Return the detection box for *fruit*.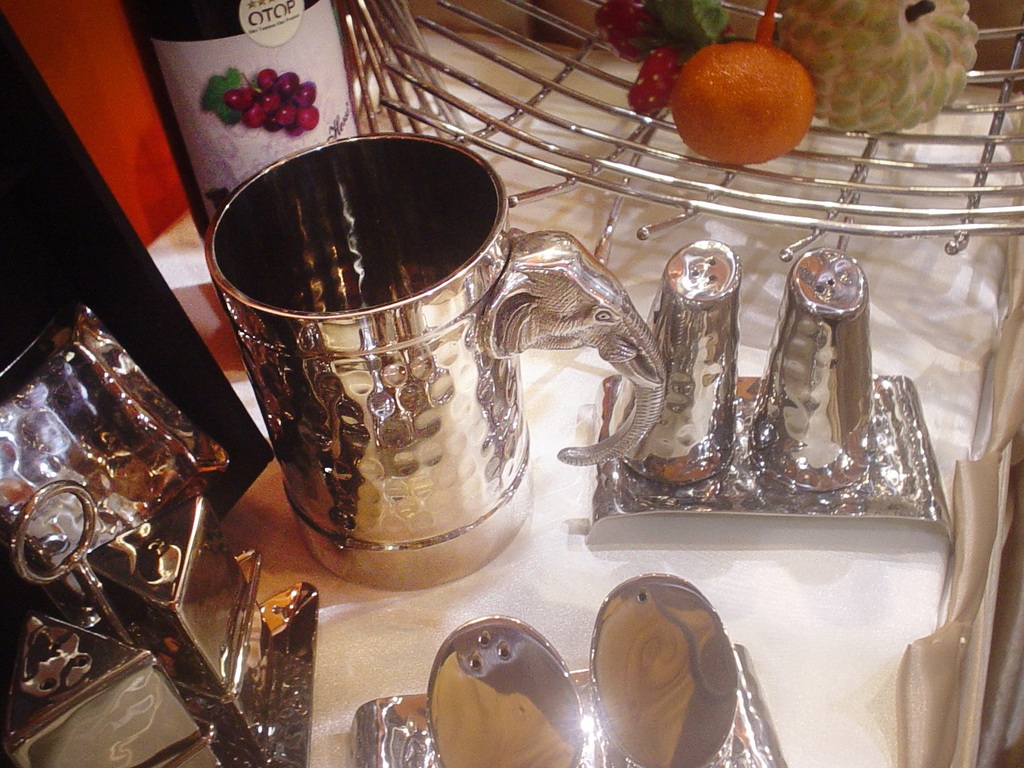
<region>666, 38, 823, 163</region>.
